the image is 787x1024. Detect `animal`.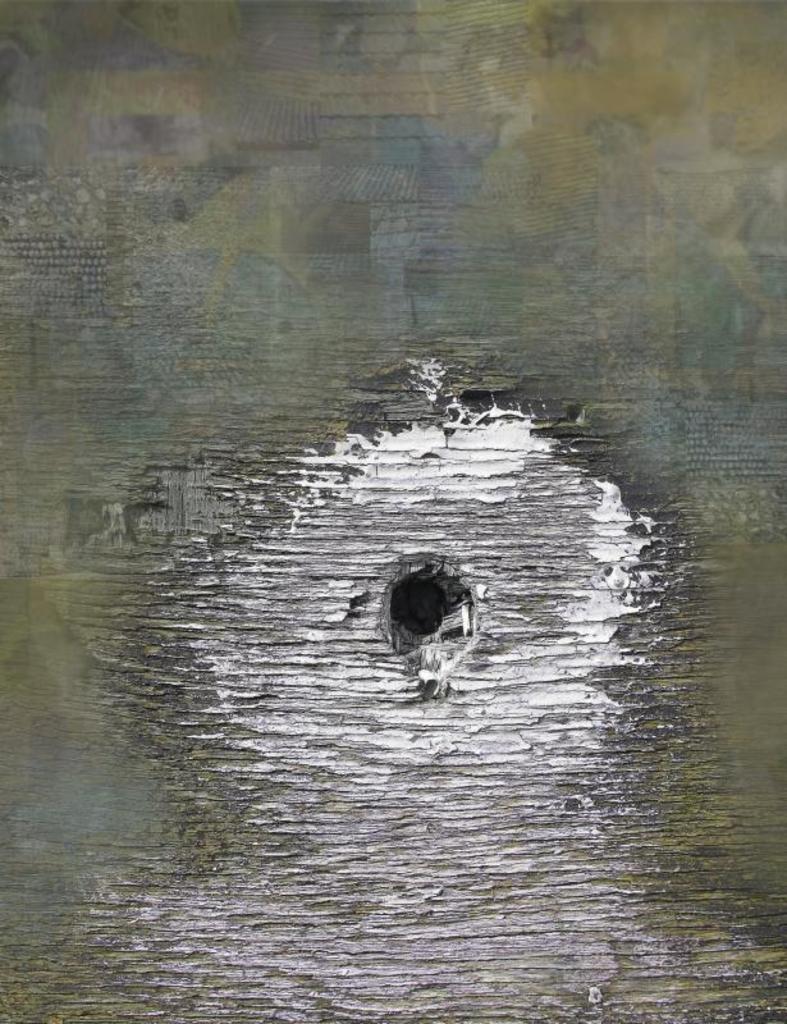
Detection: pyautogui.locateOnScreen(385, 562, 463, 639).
